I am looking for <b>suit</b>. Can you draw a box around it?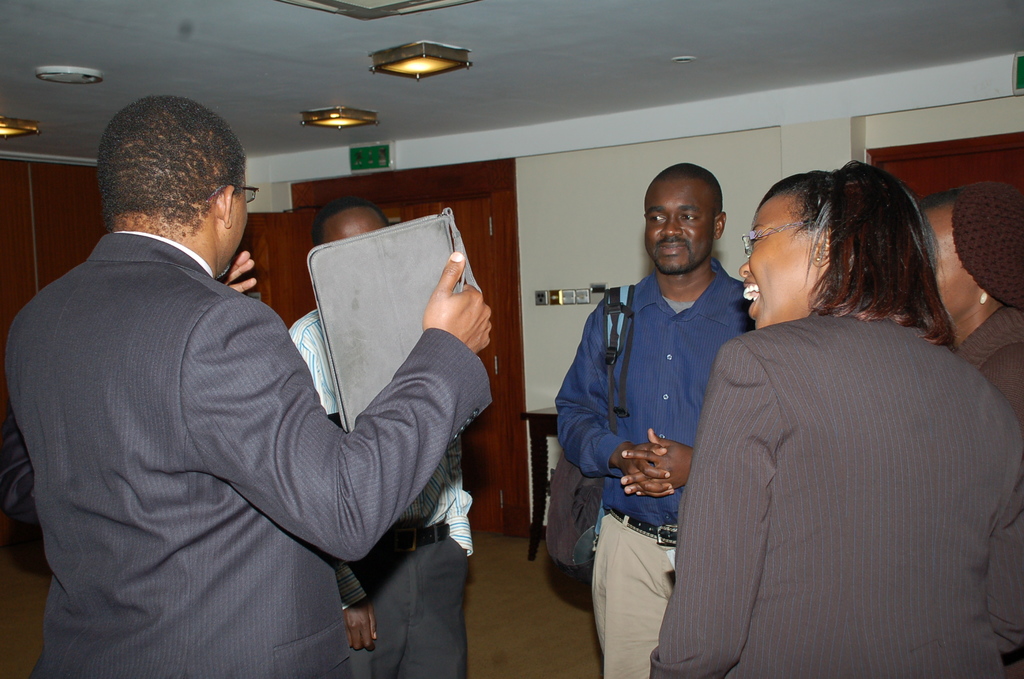
Sure, the bounding box is 647/309/1023/678.
